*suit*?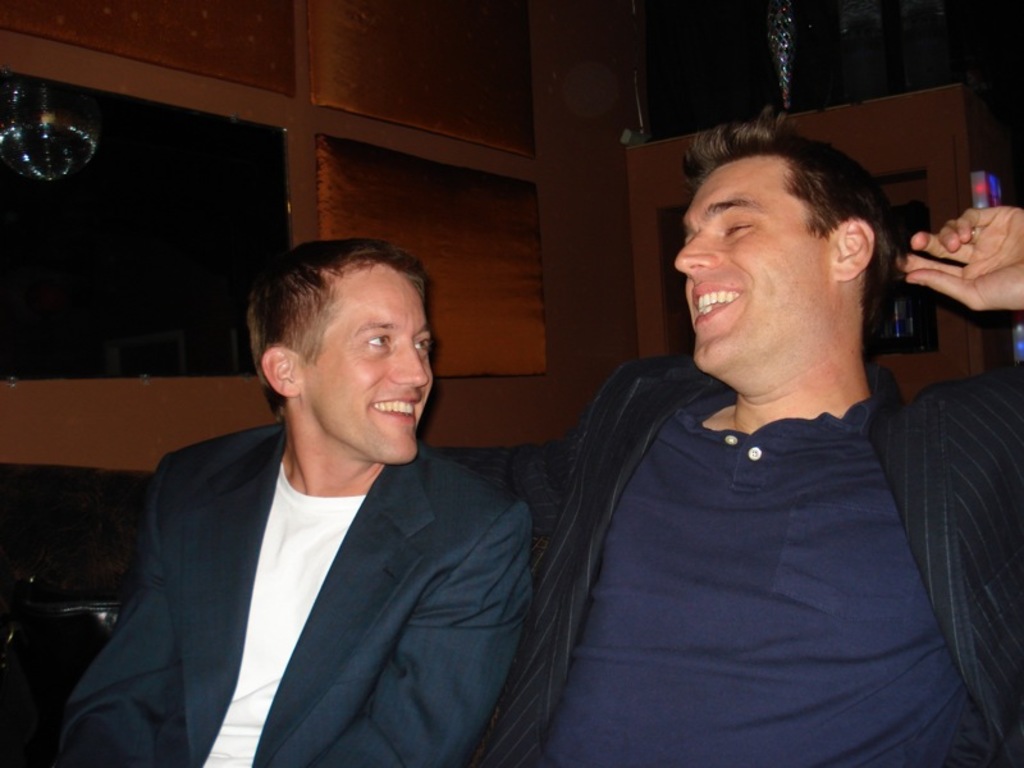
426,357,1023,767
